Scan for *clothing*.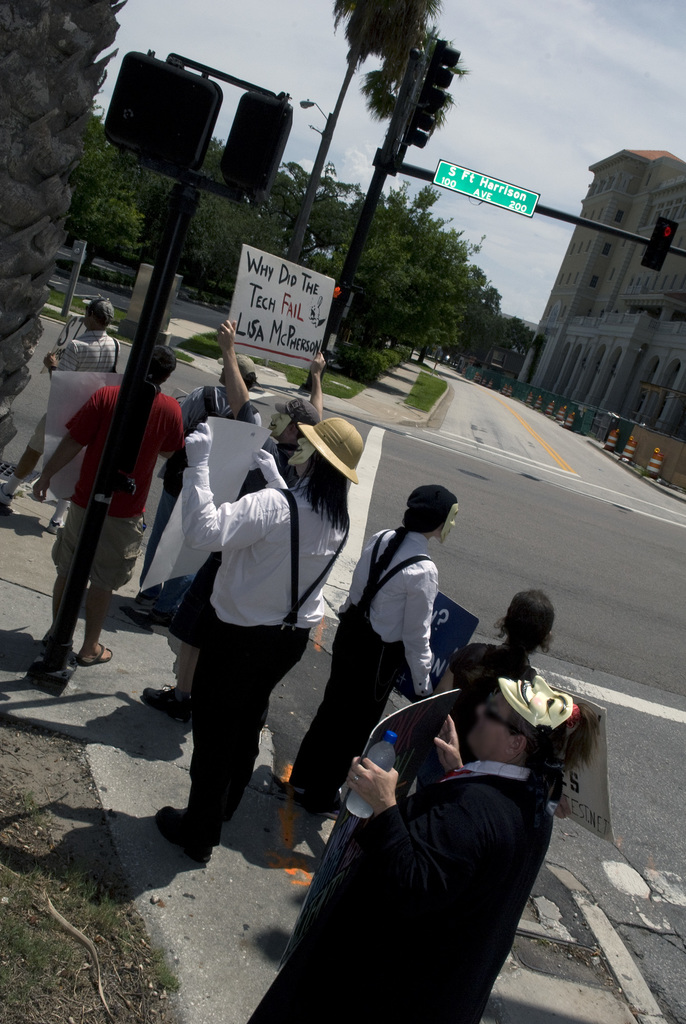
Scan result: crop(140, 383, 342, 818).
